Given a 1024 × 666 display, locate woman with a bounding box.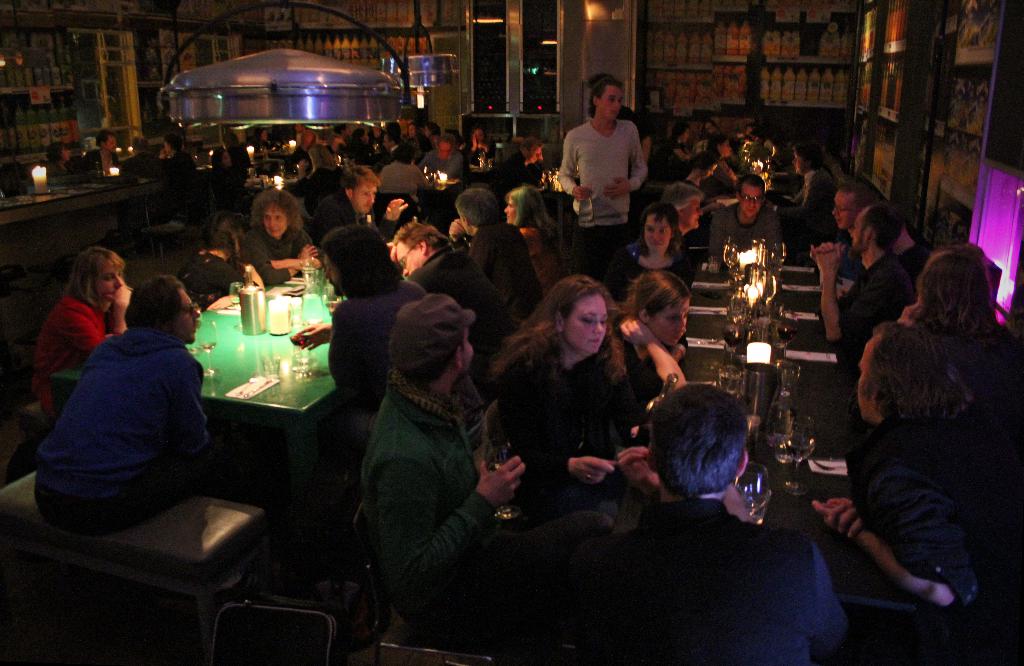
Located: x1=507, y1=142, x2=547, y2=188.
